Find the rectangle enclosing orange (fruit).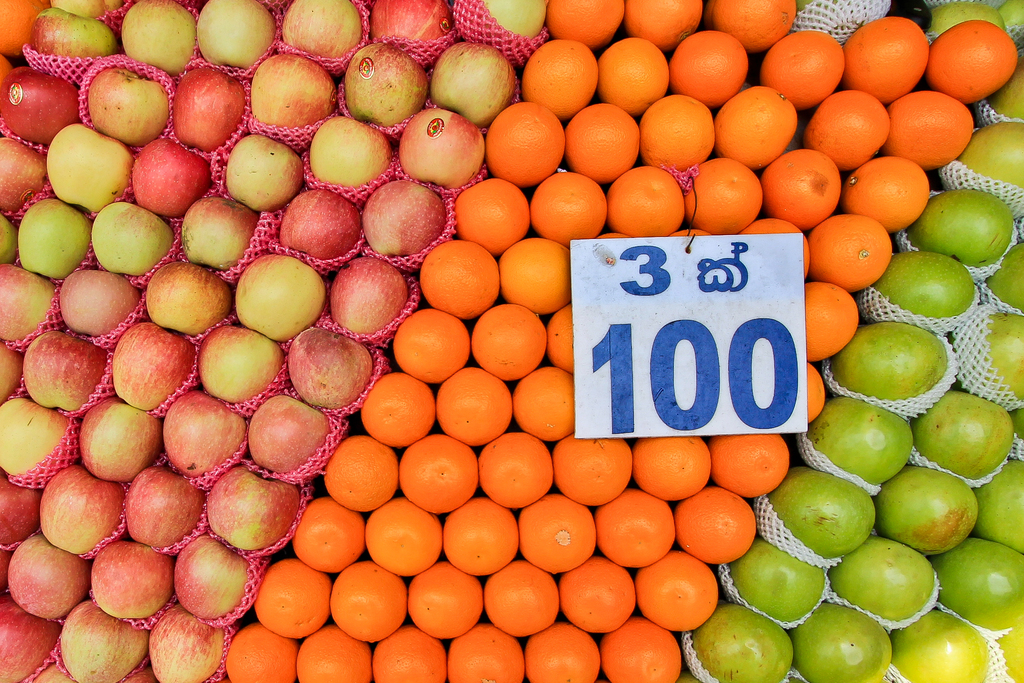
(left=378, top=628, right=439, bottom=682).
